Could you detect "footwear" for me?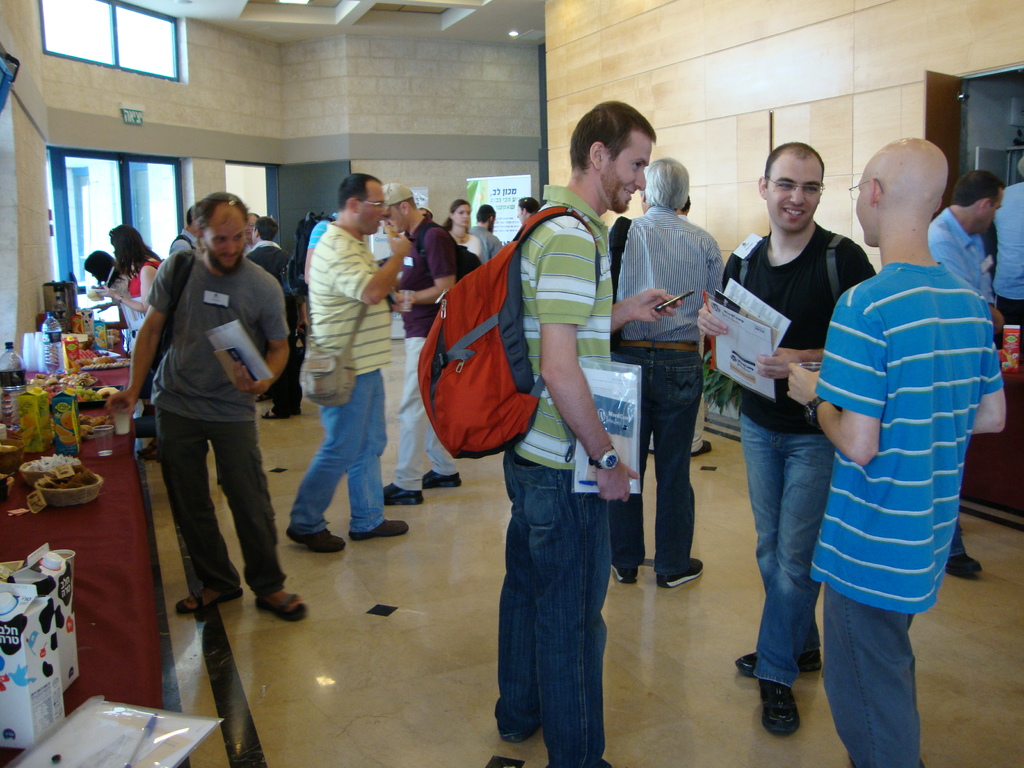
Detection result: l=176, t=582, r=245, b=613.
